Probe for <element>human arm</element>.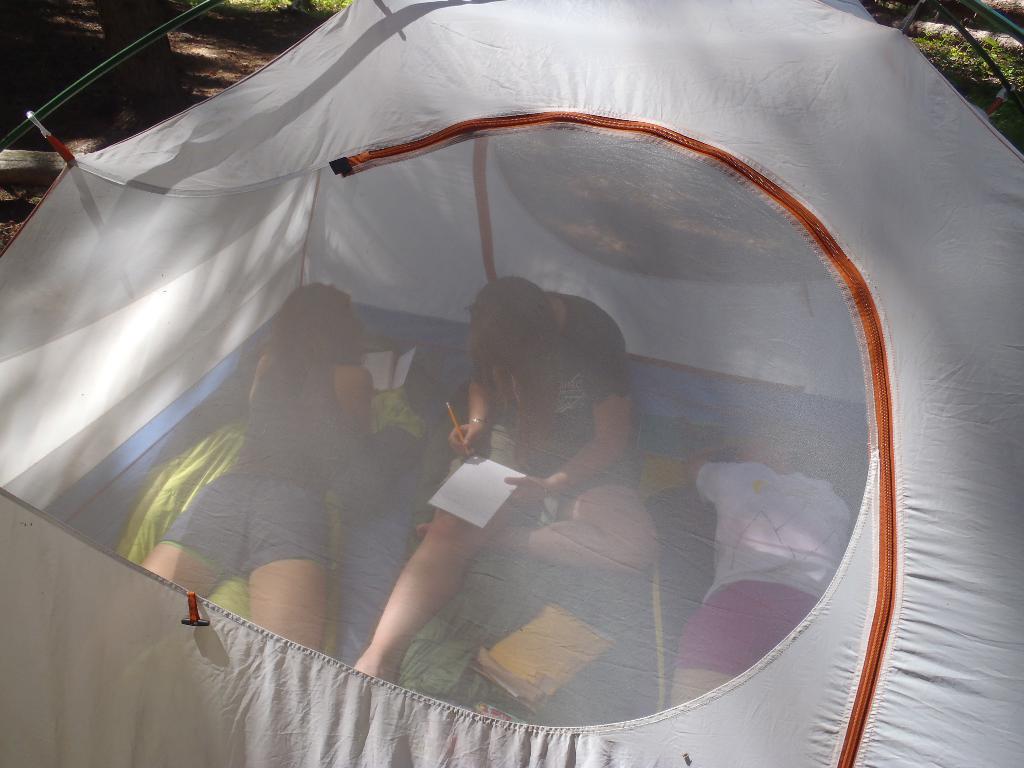
Probe result: [left=237, top=342, right=290, bottom=431].
